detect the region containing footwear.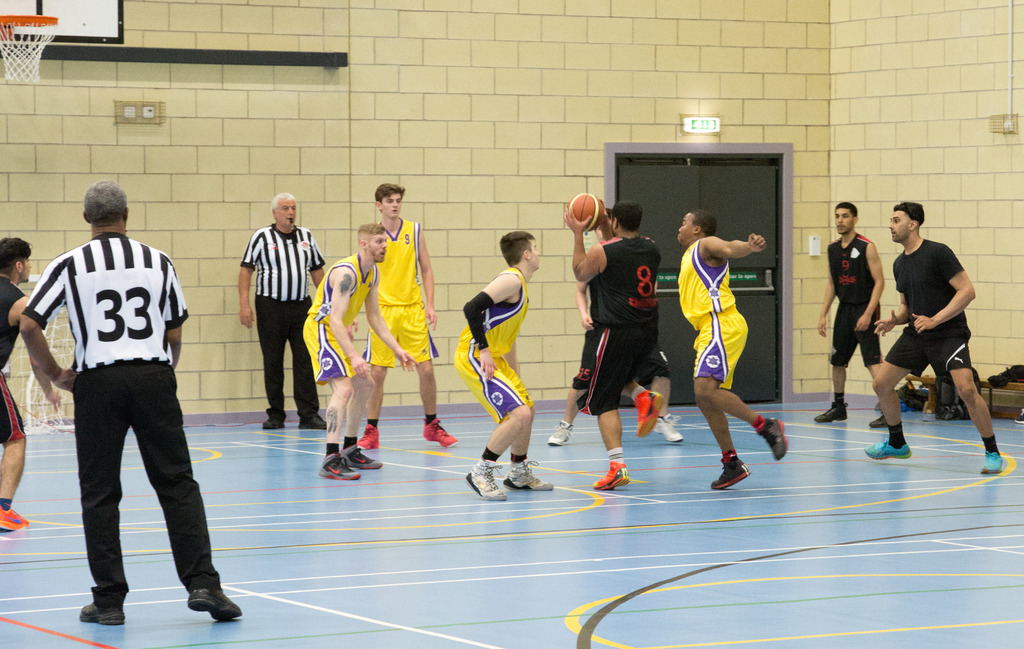
[left=339, top=445, right=383, bottom=471].
